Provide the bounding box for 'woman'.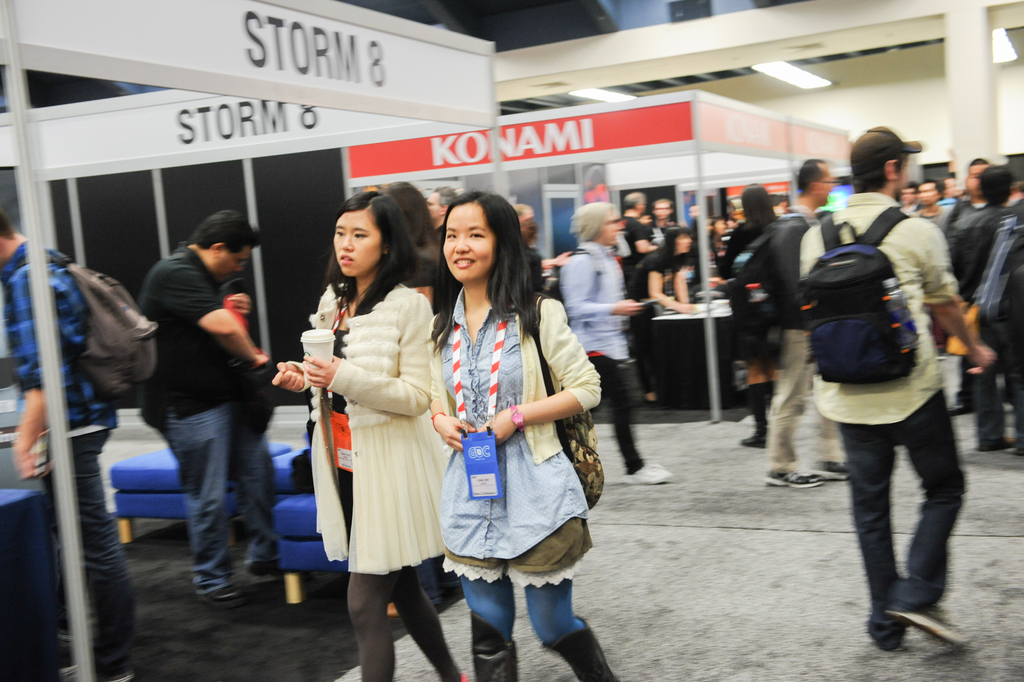
[294, 196, 449, 670].
